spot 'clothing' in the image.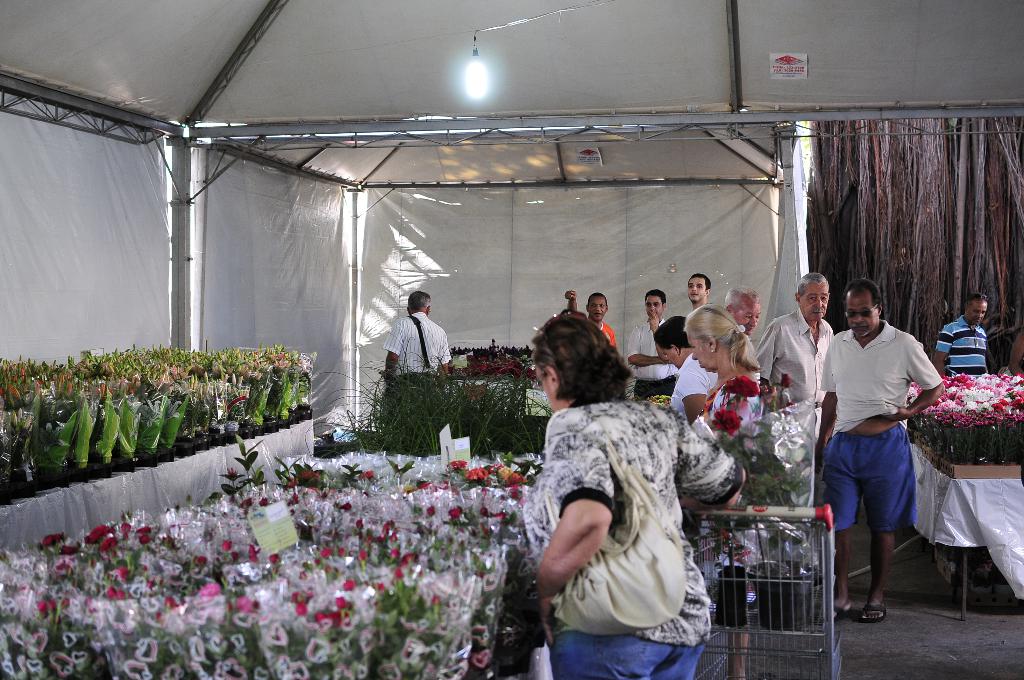
'clothing' found at 827, 305, 945, 591.
